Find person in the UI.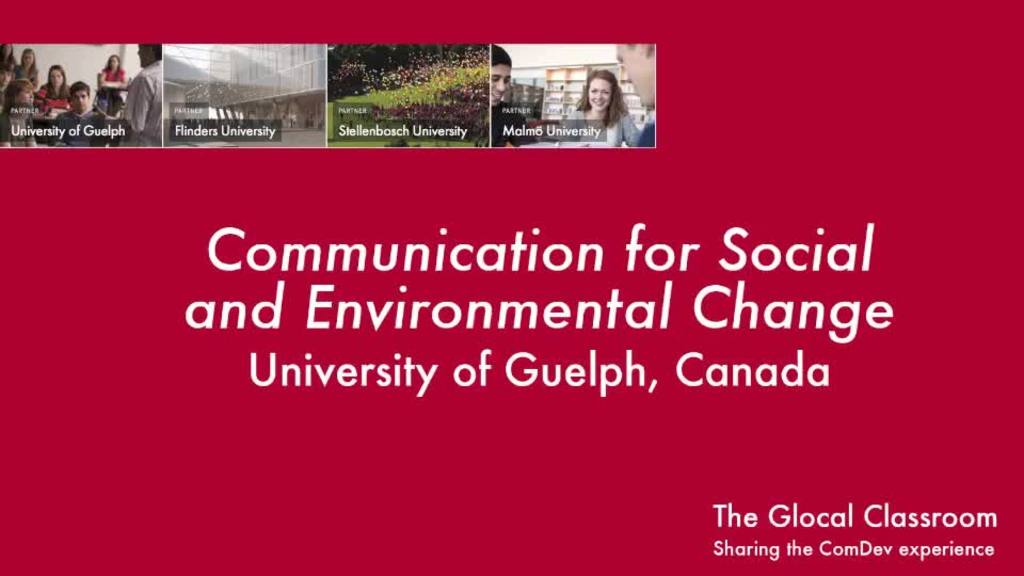
UI element at (left=0, top=66, right=13, bottom=100).
